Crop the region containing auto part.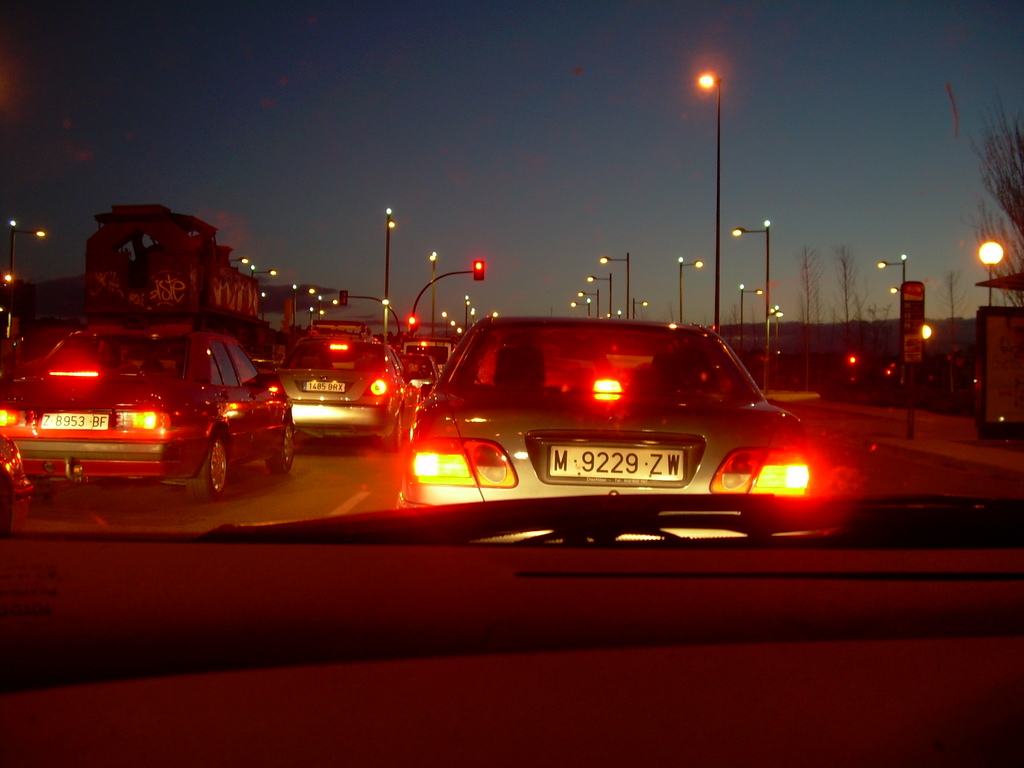
Crop region: 42:340:182:392.
